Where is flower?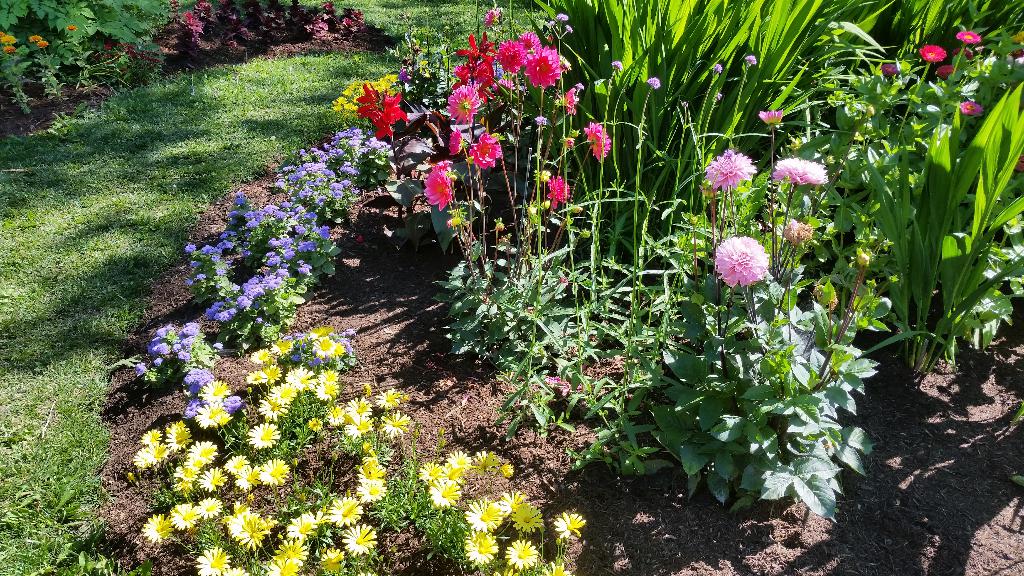
{"left": 651, "top": 77, "right": 658, "bottom": 90}.
